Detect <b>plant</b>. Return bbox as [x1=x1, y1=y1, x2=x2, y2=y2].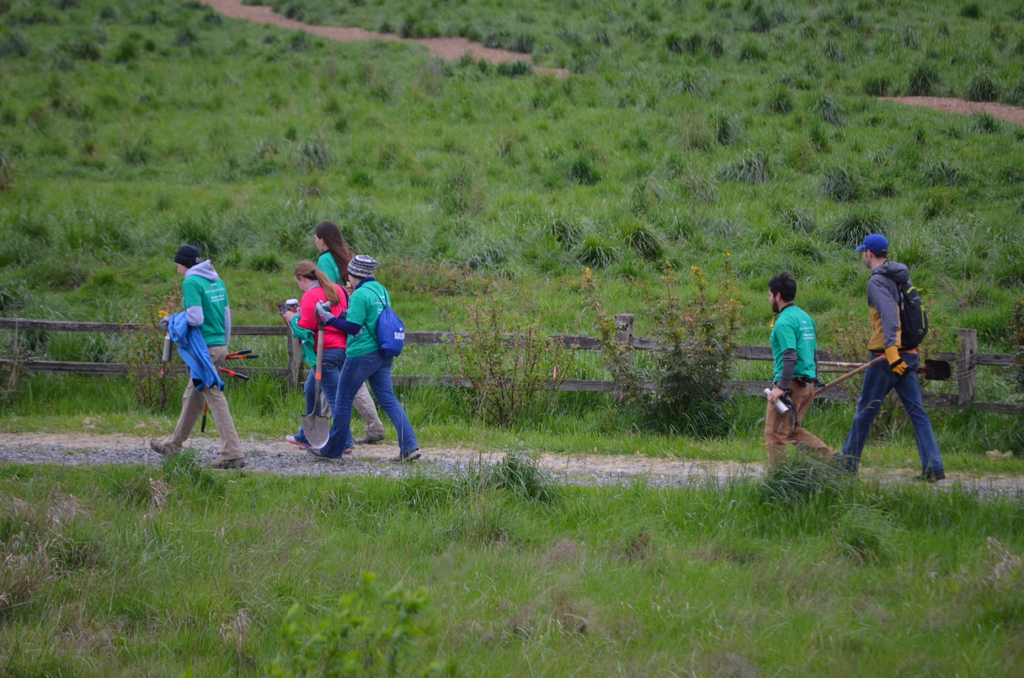
[x1=564, y1=154, x2=613, y2=181].
